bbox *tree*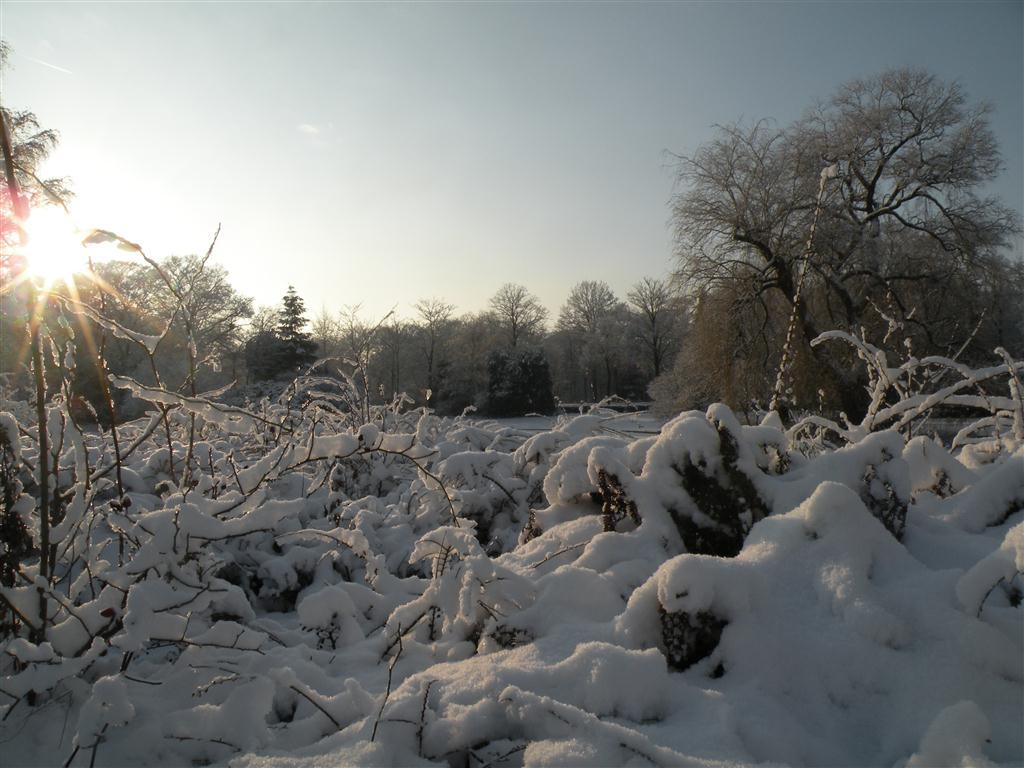
select_region(405, 299, 456, 390)
